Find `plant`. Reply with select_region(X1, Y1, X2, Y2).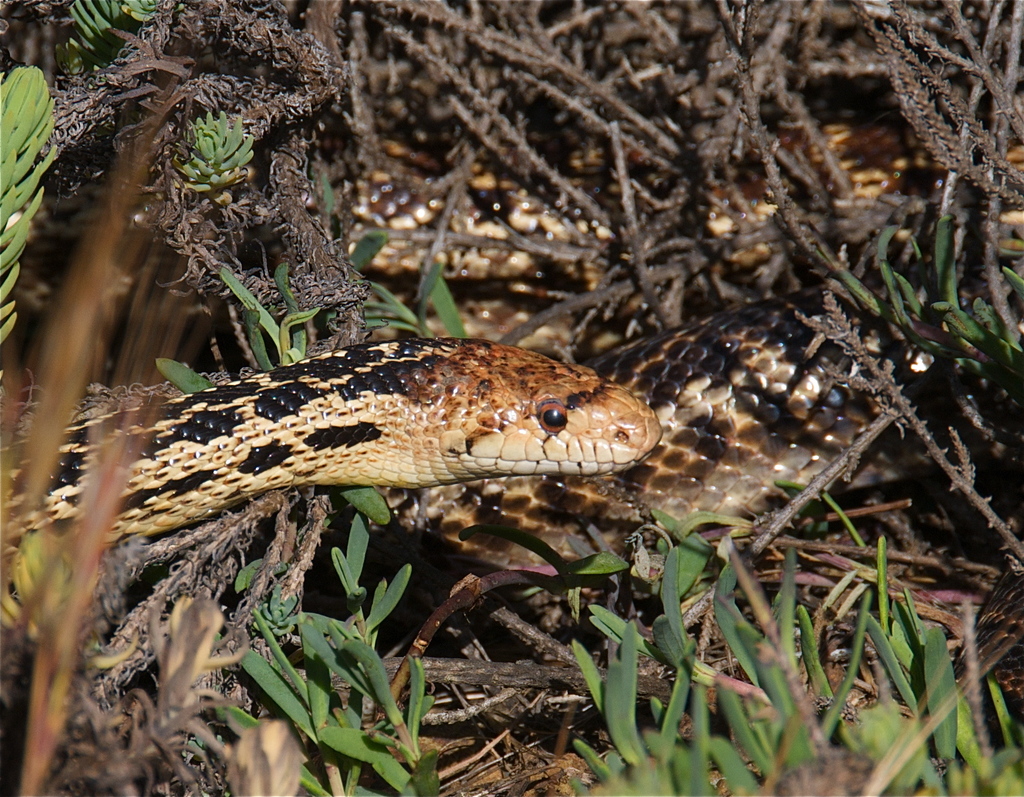
select_region(569, 513, 1023, 796).
